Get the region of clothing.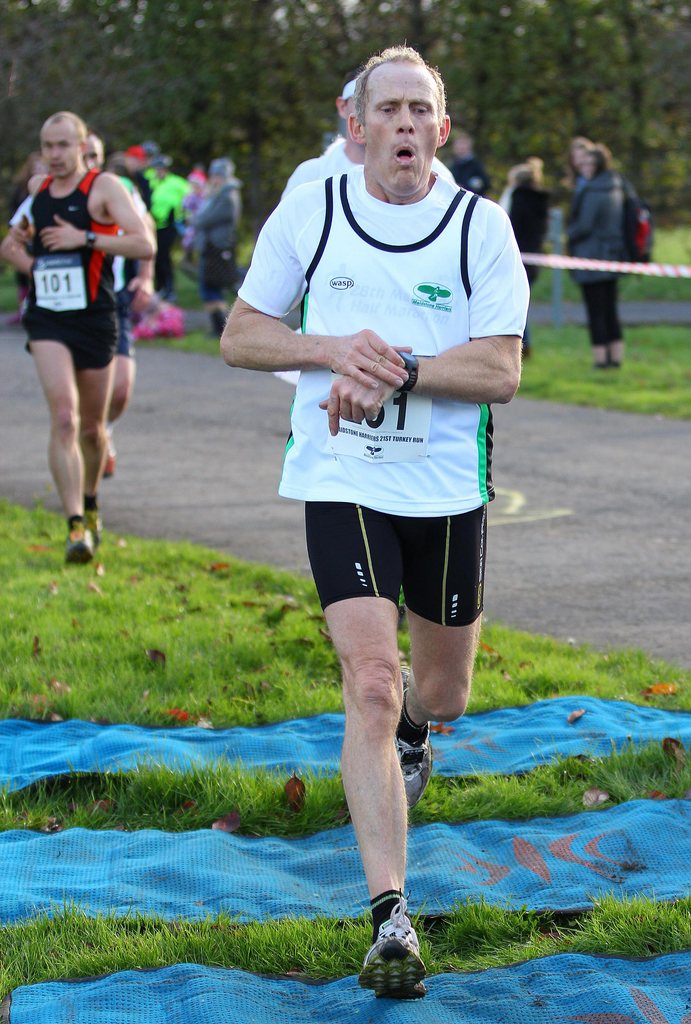
187:175:243:300.
